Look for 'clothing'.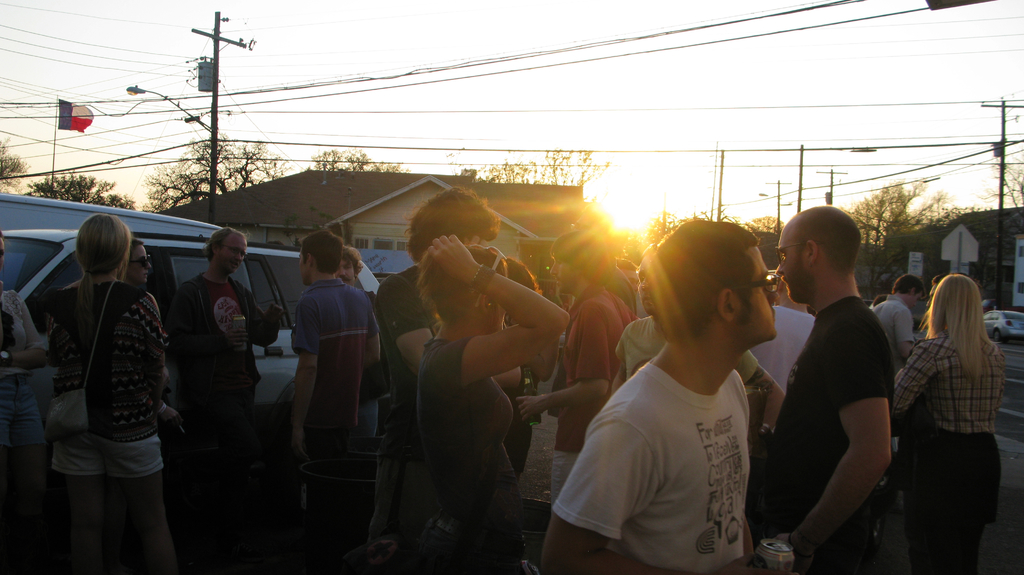
Found: 758:301:923:573.
